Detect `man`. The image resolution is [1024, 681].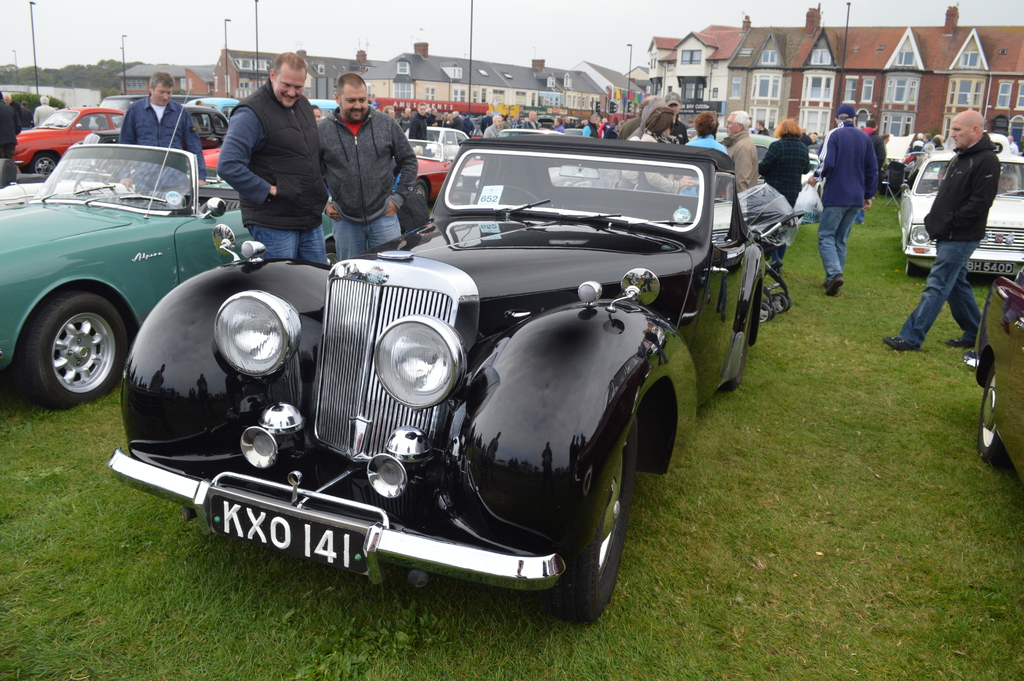
{"left": 911, "top": 99, "right": 1011, "bottom": 370}.
